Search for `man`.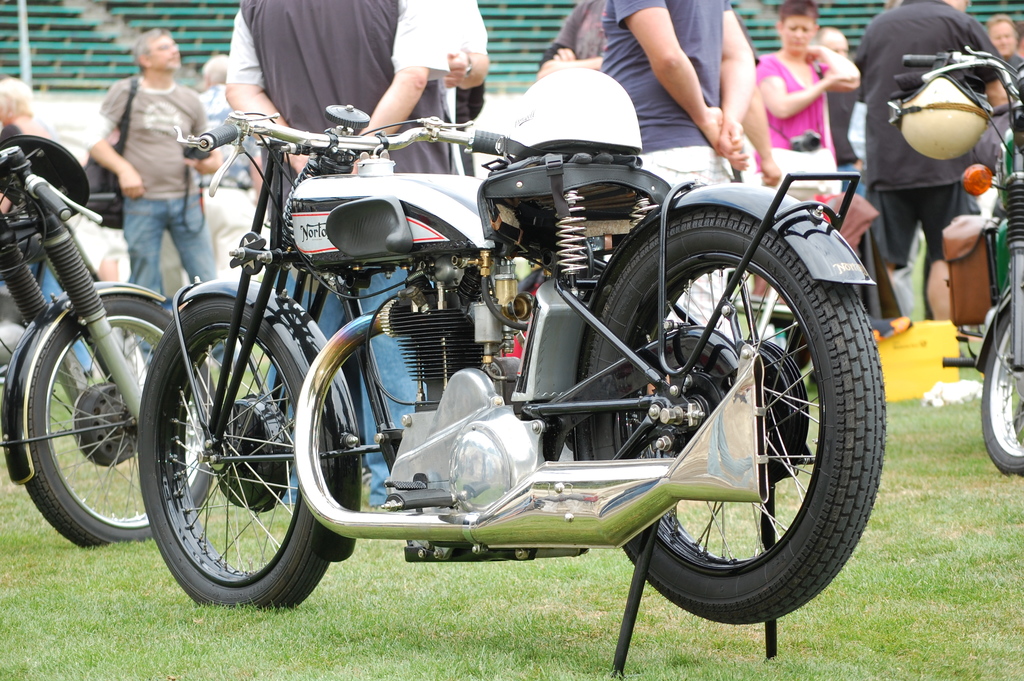
Found at (600, 0, 757, 514).
